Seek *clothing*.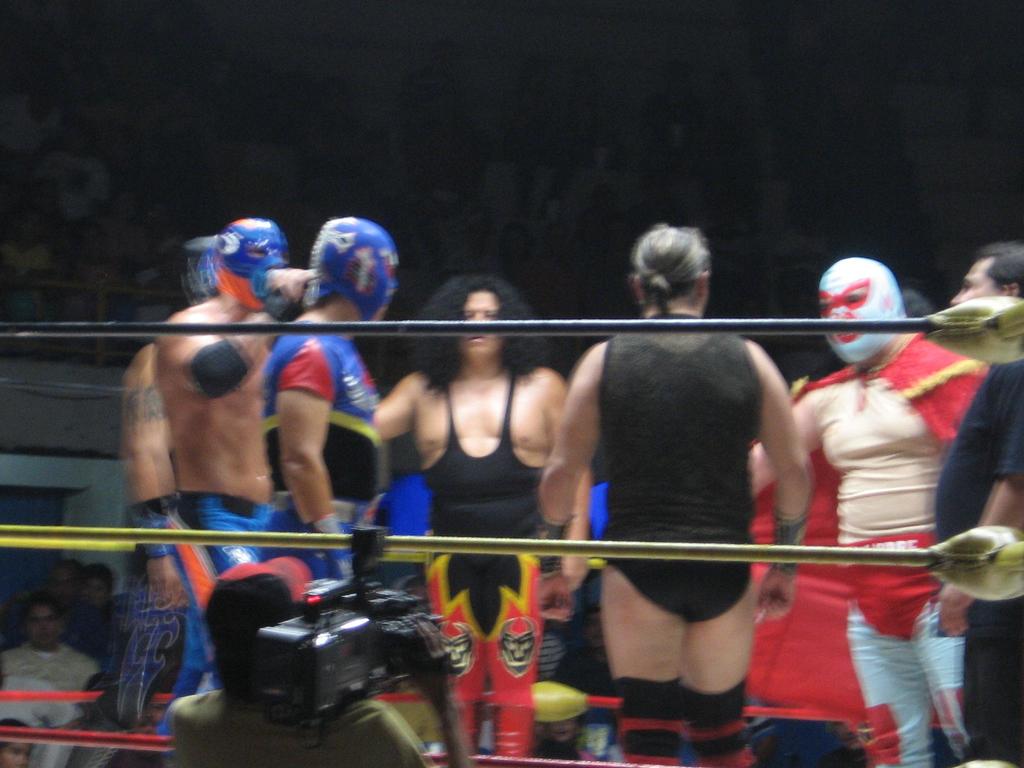
{"left": 414, "top": 367, "right": 548, "bottom": 766}.
